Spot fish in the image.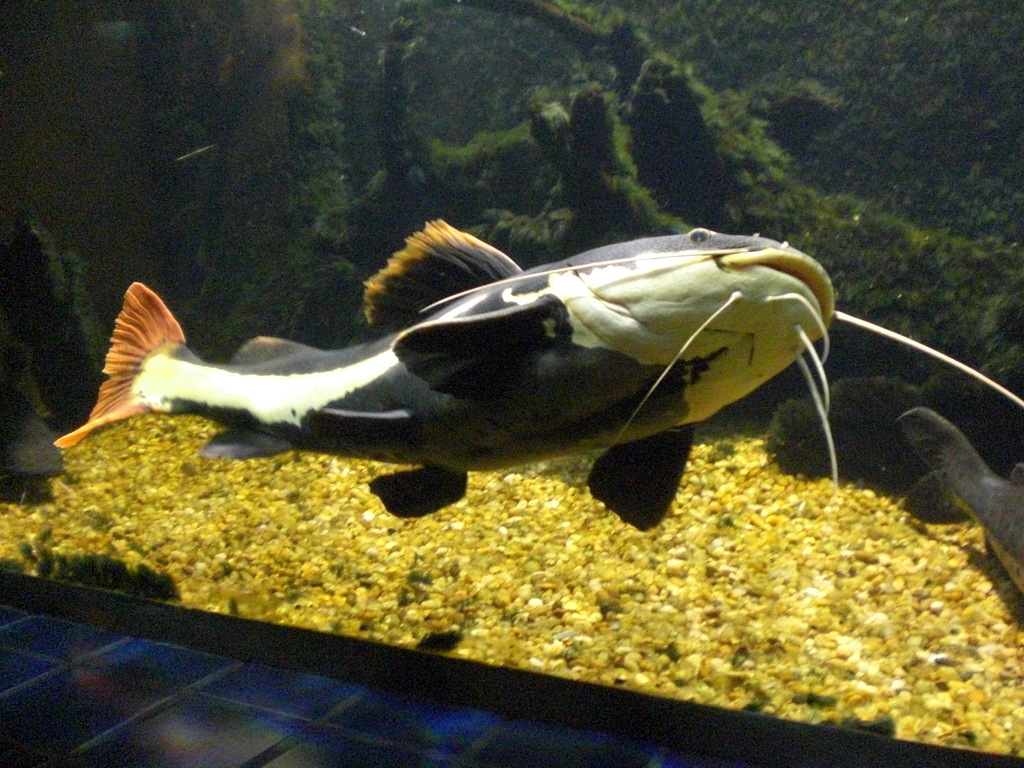
fish found at x1=75 y1=208 x2=724 y2=498.
